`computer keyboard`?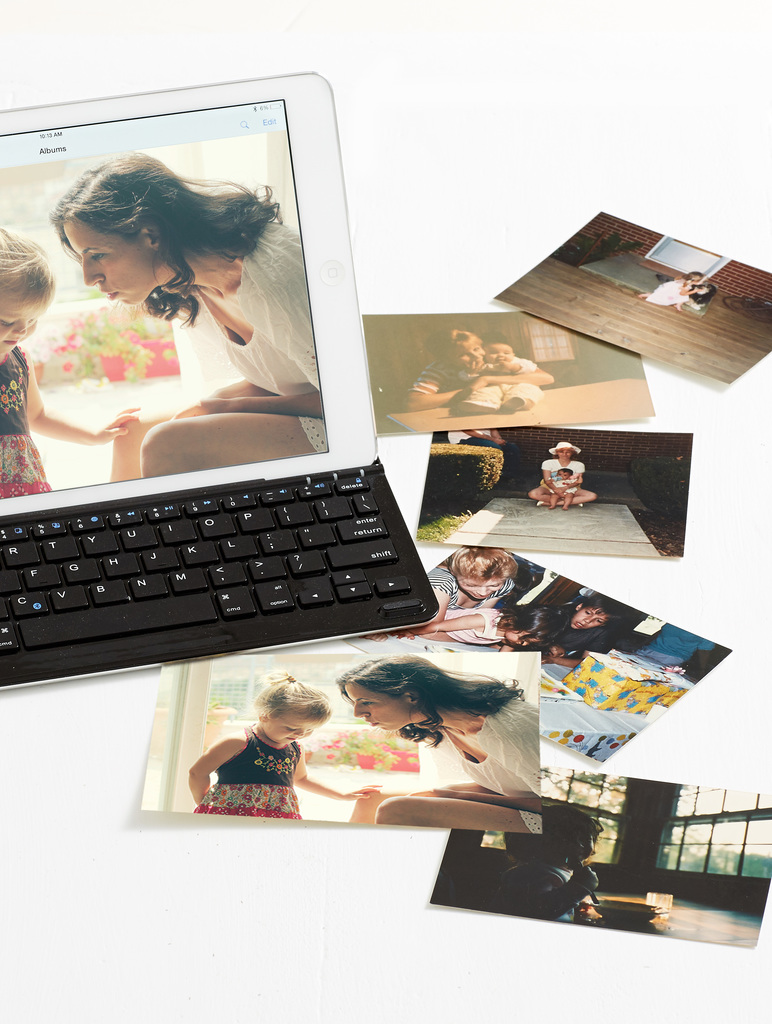
left=0, top=469, right=434, bottom=686
